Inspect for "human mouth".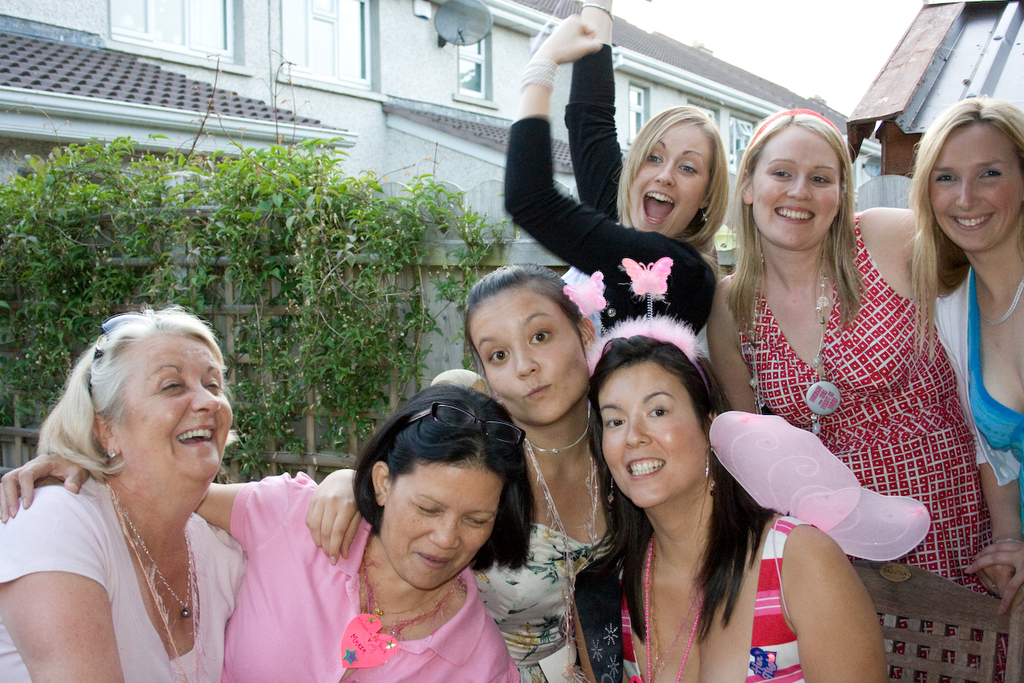
Inspection: <bbox>770, 207, 822, 226</bbox>.
